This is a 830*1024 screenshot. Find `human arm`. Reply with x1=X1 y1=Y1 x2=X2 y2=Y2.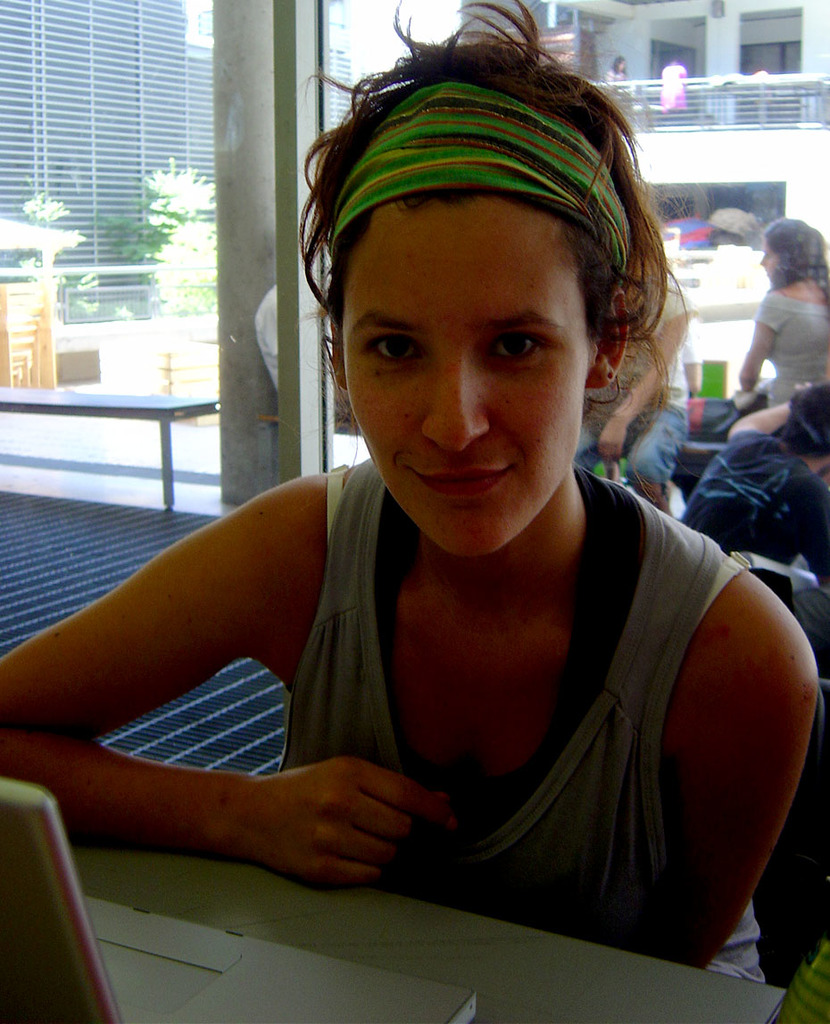
x1=0 y1=501 x2=427 y2=900.
